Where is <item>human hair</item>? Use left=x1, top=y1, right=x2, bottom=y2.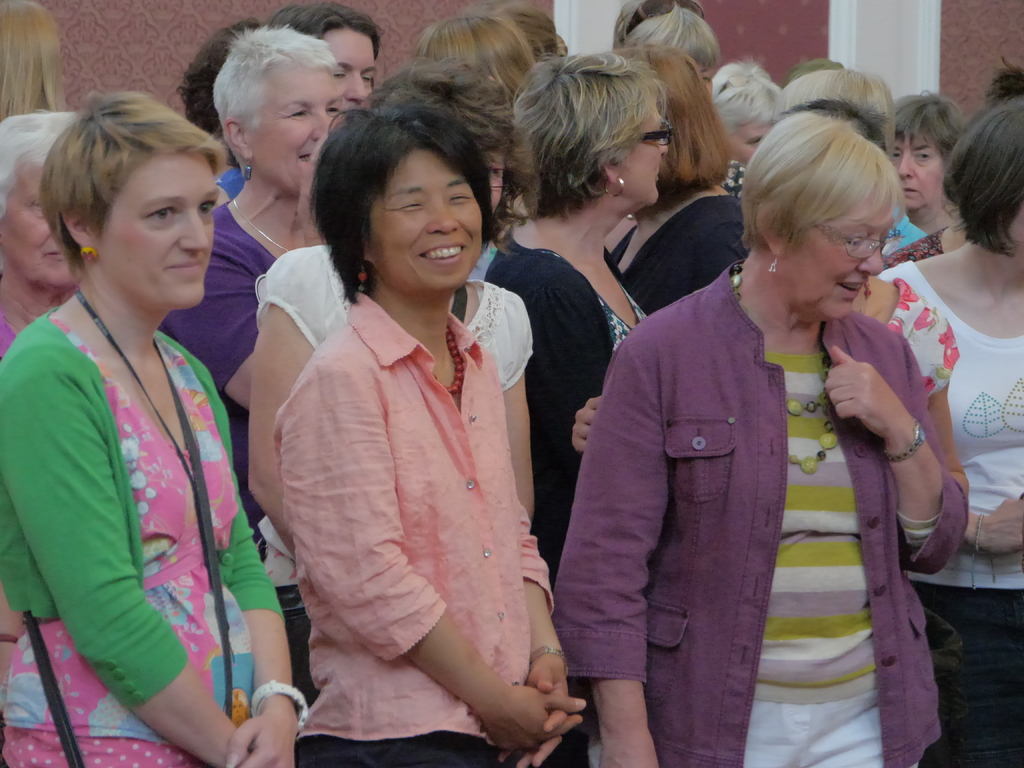
left=988, top=57, right=1023, bottom=102.
